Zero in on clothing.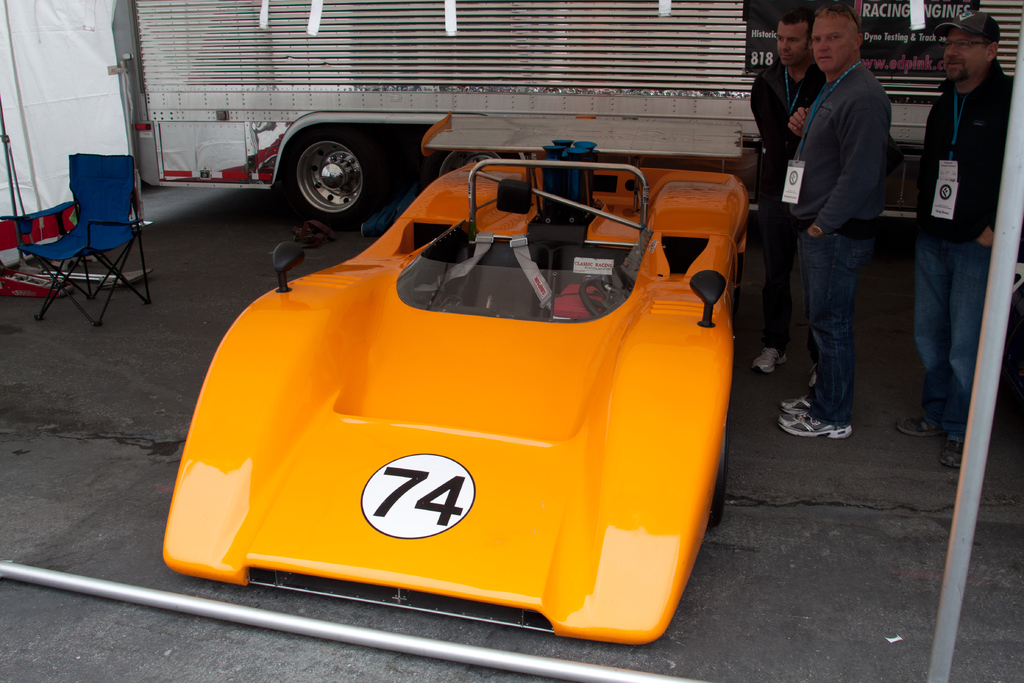
Zeroed in: left=746, top=62, right=828, bottom=356.
